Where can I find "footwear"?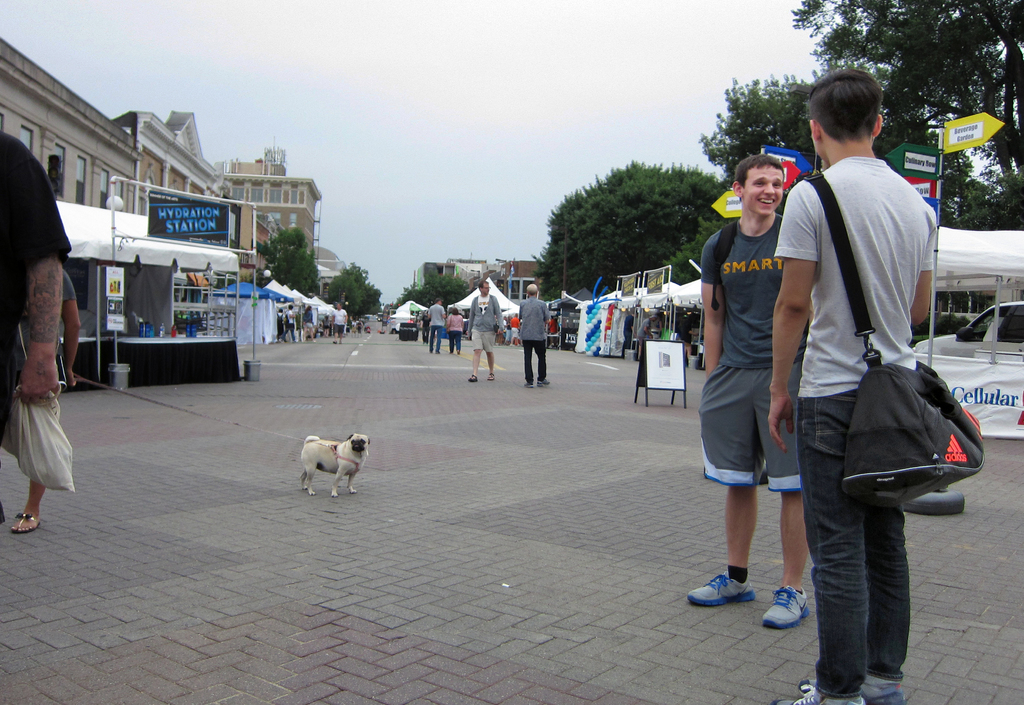
You can find it at pyautogui.locateOnScreen(688, 570, 758, 610).
